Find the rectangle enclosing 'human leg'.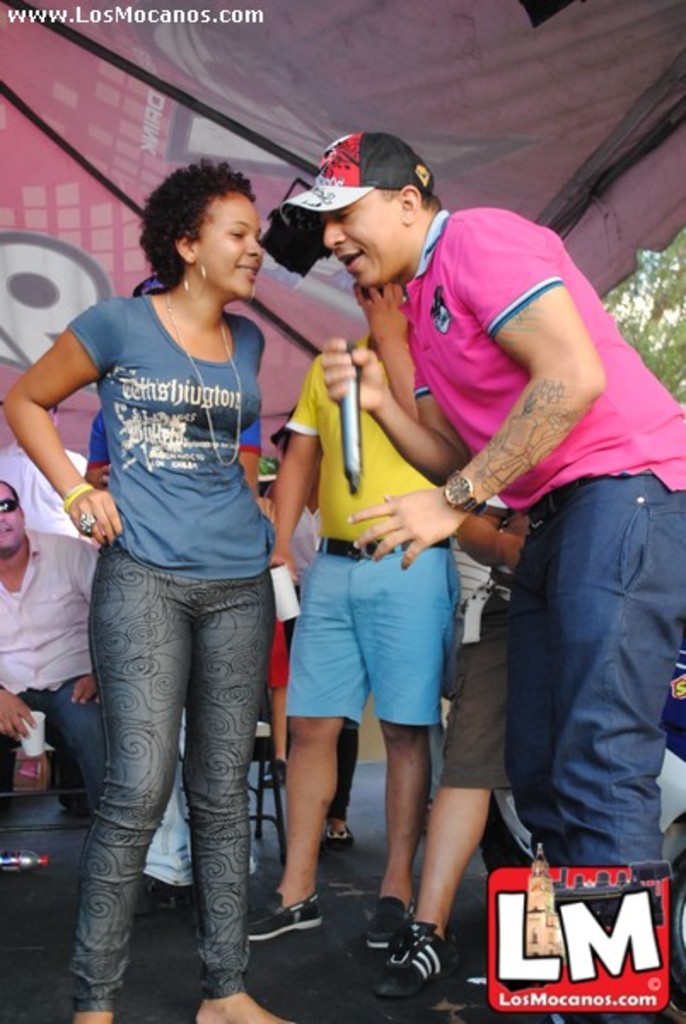
[53,681,106,814].
